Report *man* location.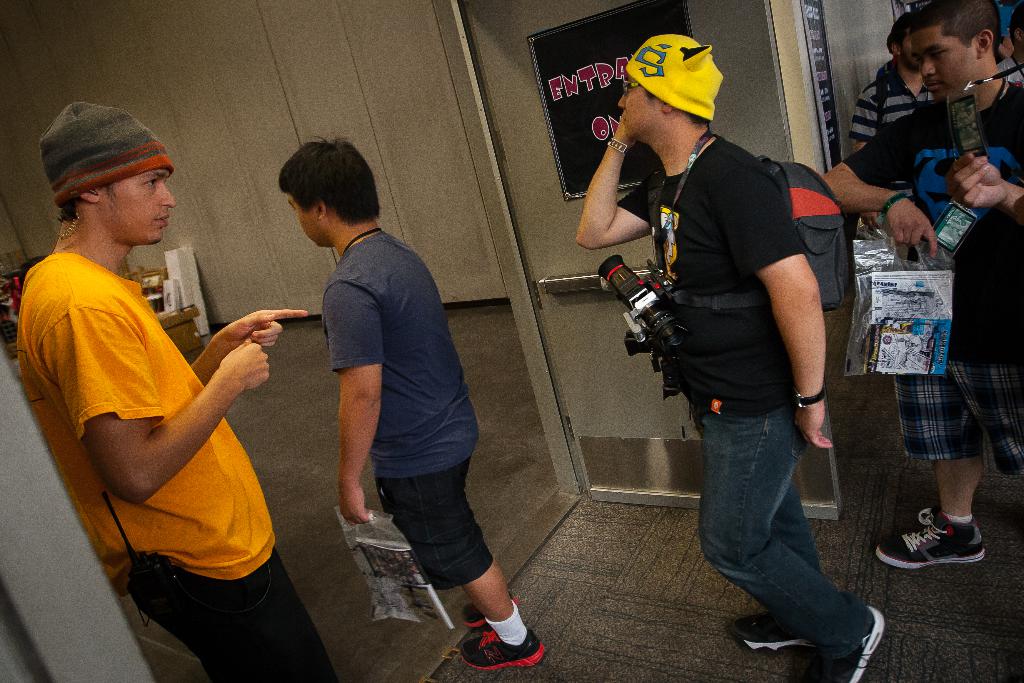
Report: left=570, top=29, right=893, bottom=682.
